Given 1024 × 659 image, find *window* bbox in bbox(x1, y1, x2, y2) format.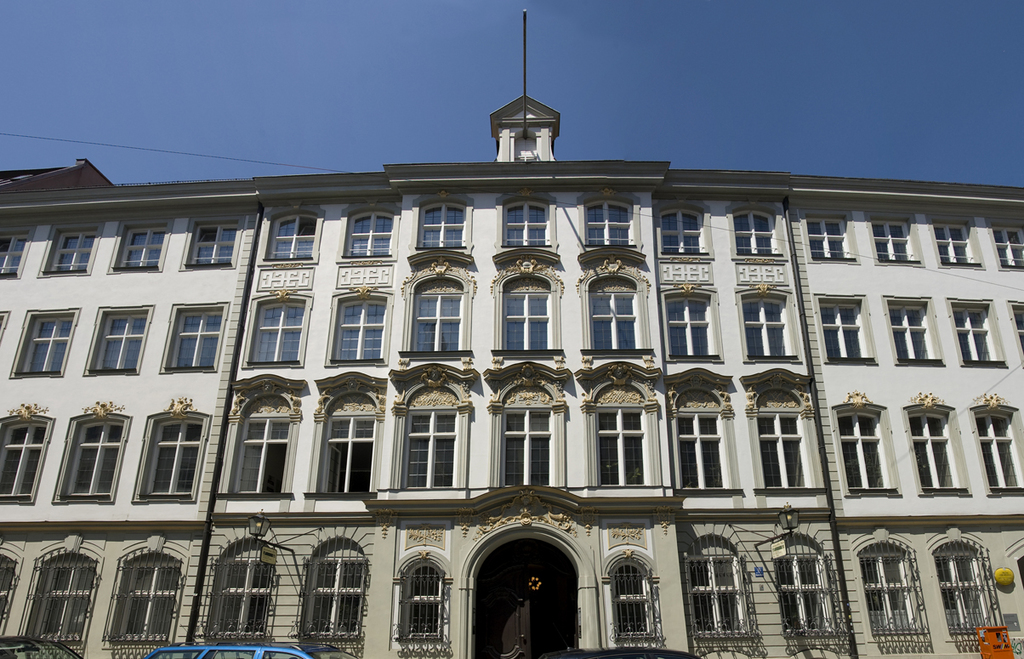
bbox(119, 551, 179, 639).
